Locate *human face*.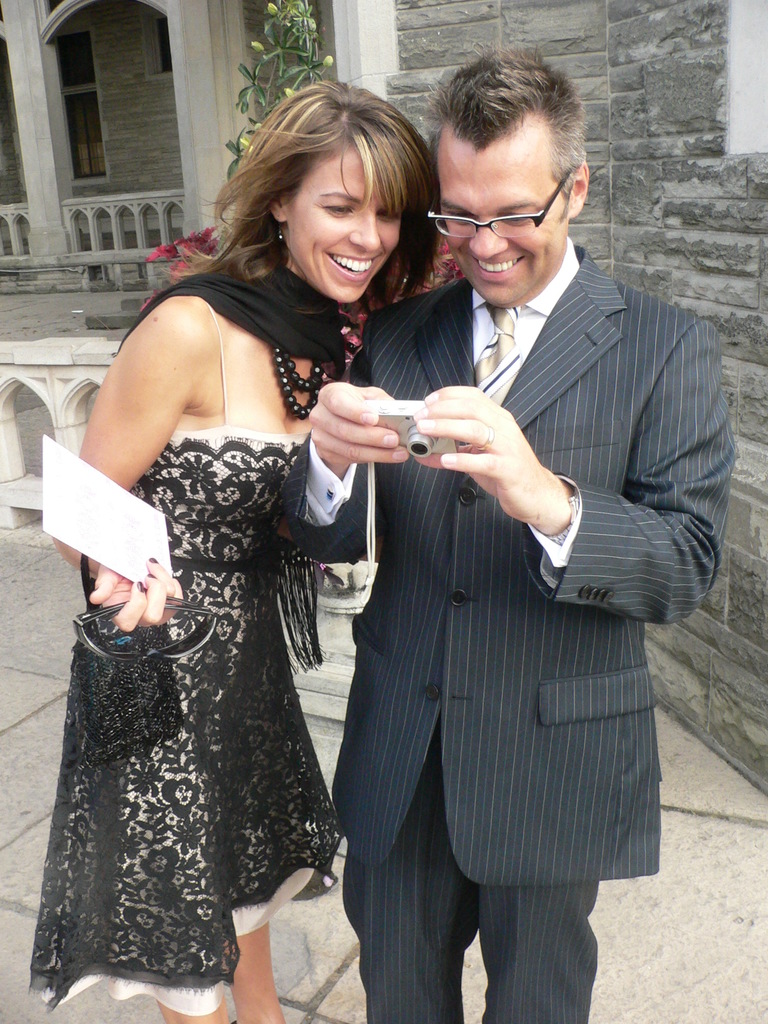
Bounding box: [284,140,406,304].
